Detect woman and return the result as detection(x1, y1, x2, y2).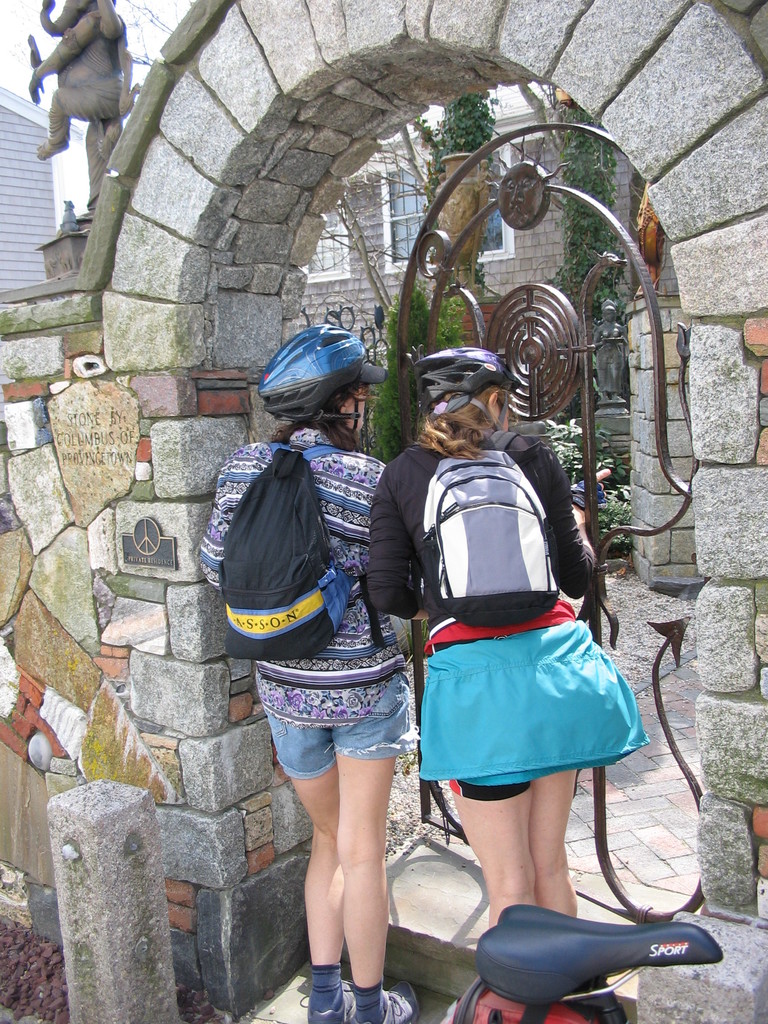
detection(198, 326, 417, 1023).
